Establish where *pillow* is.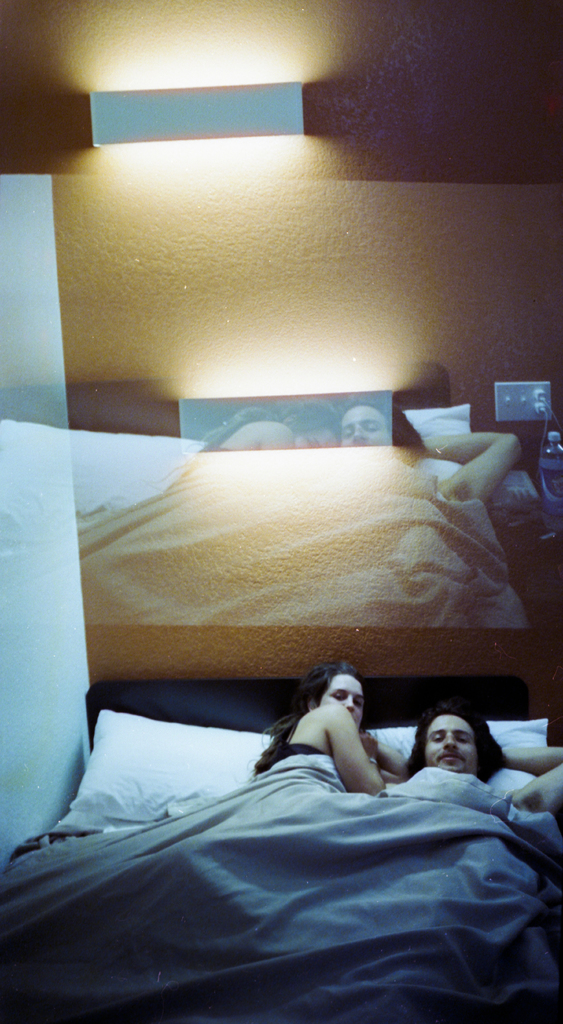
Established at bbox=[368, 719, 562, 854].
